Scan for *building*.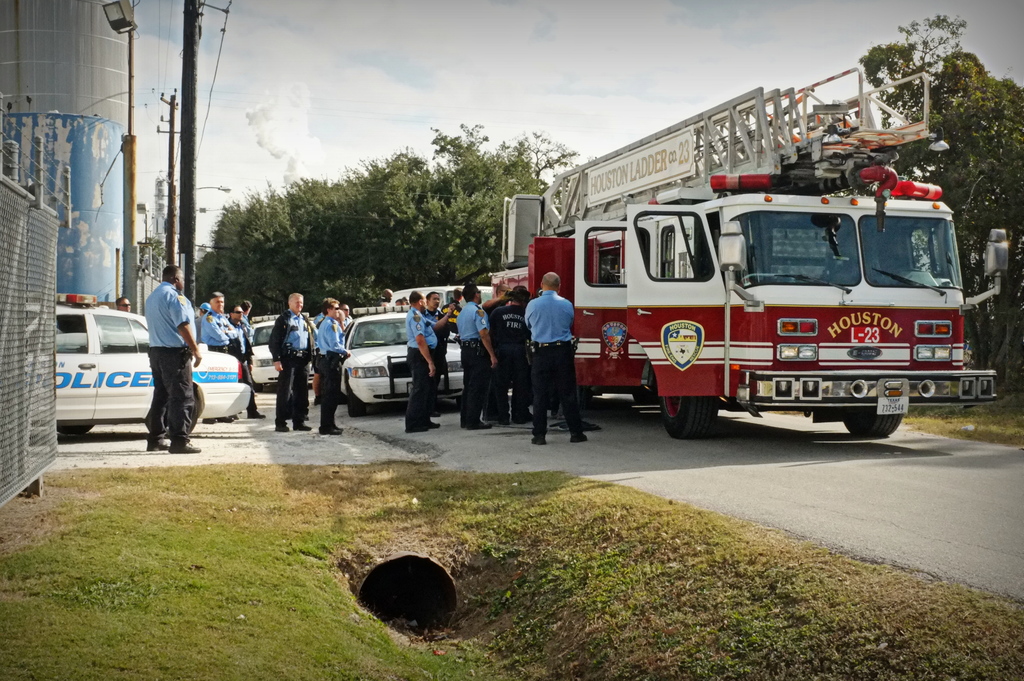
Scan result: x1=0 y1=0 x2=129 y2=303.
